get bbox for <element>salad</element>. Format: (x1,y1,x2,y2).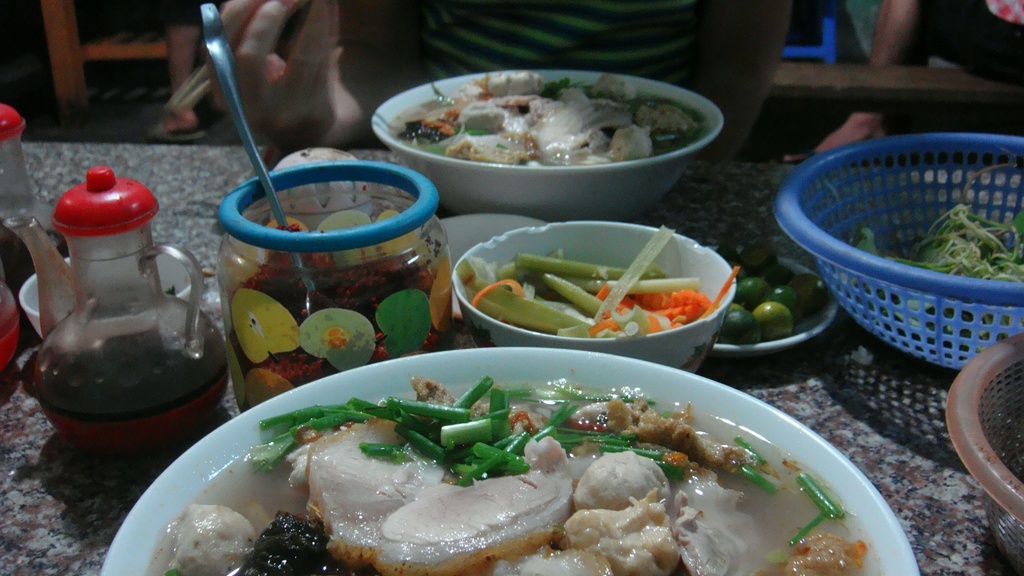
(390,70,716,168).
